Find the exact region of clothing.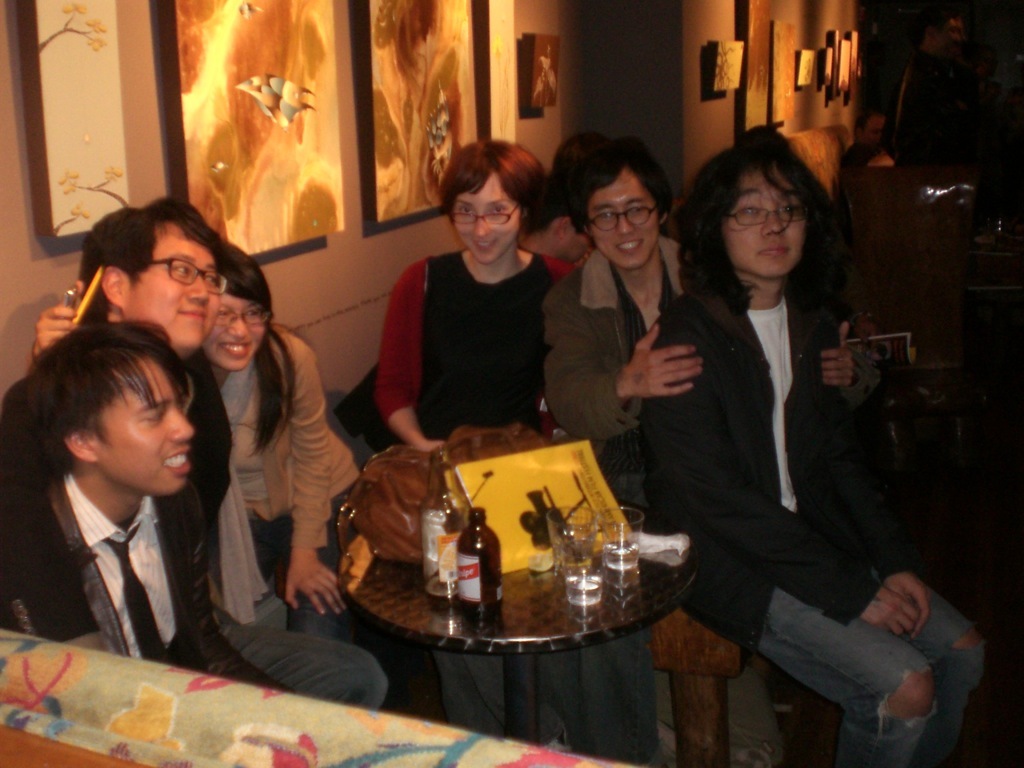
Exact region: 642, 278, 988, 767.
